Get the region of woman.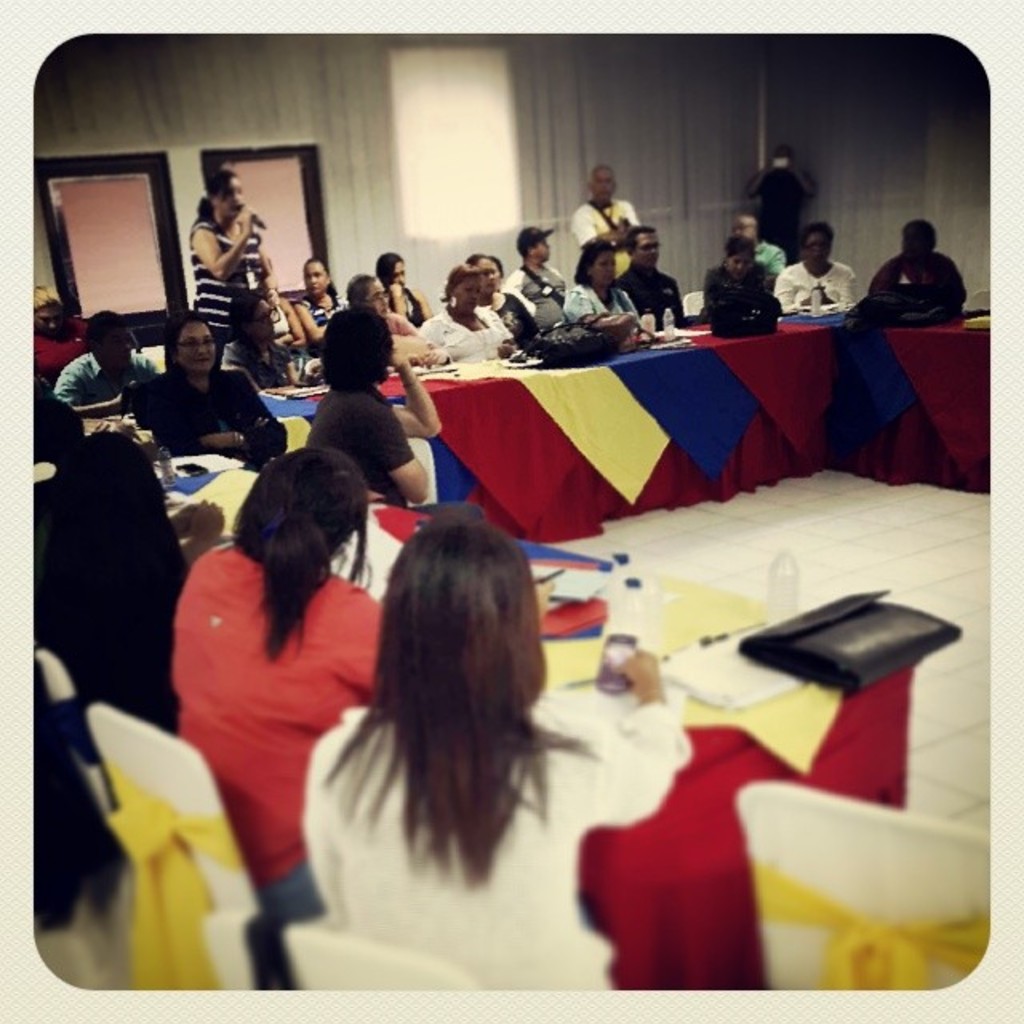
312/298/448/504.
